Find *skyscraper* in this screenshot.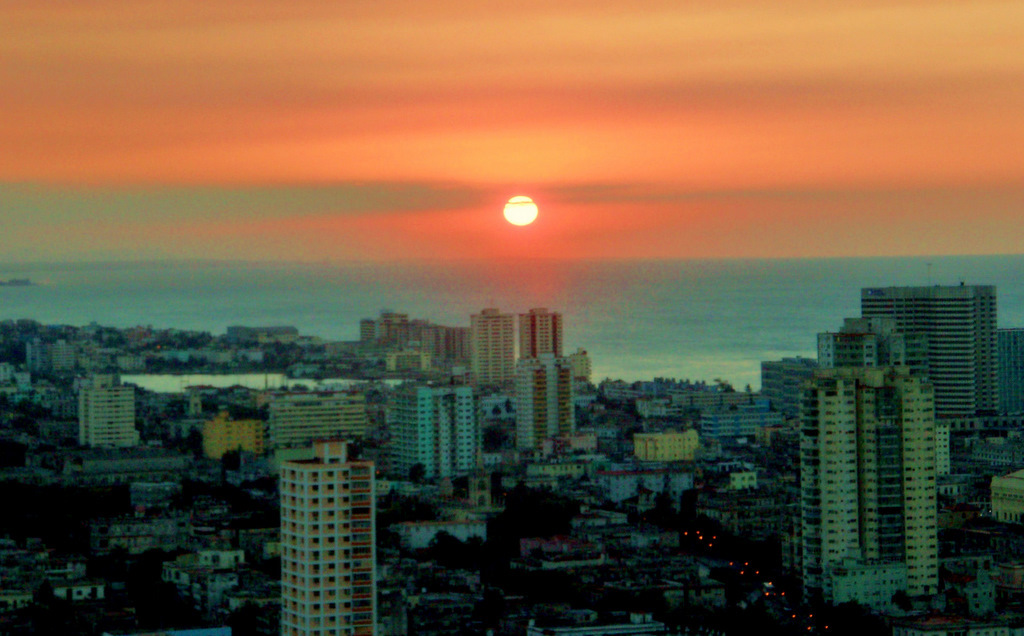
The bounding box for *skyscraper* is pyautogui.locateOnScreen(520, 345, 593, 448).
